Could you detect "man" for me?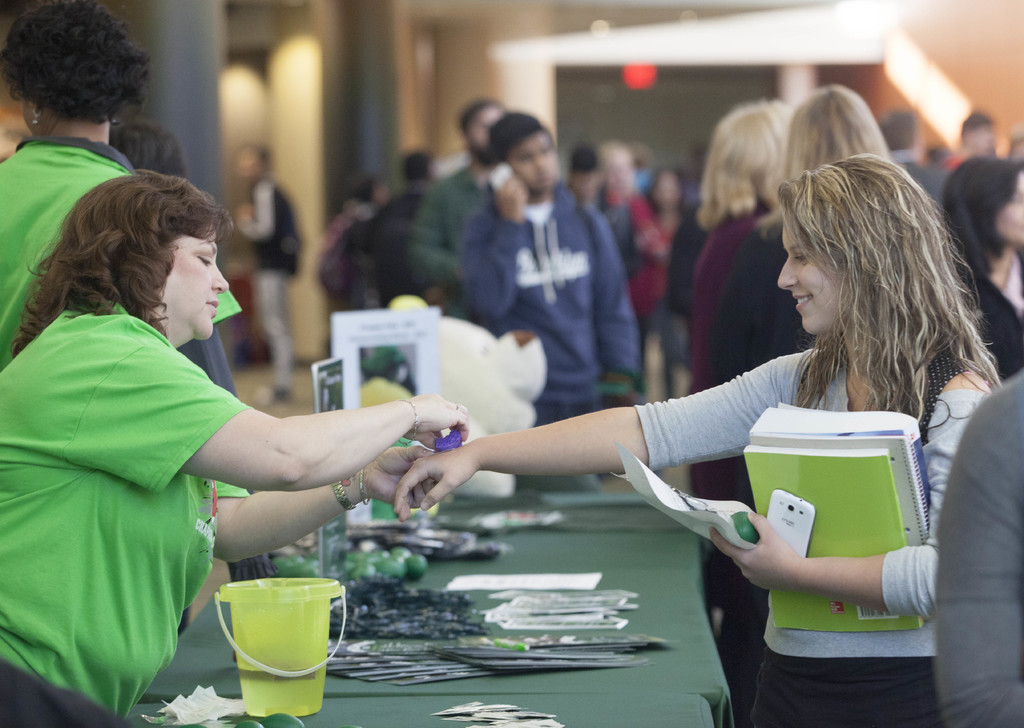
Detection result: [x1=234, y1=143, x2=300, y2=402].
